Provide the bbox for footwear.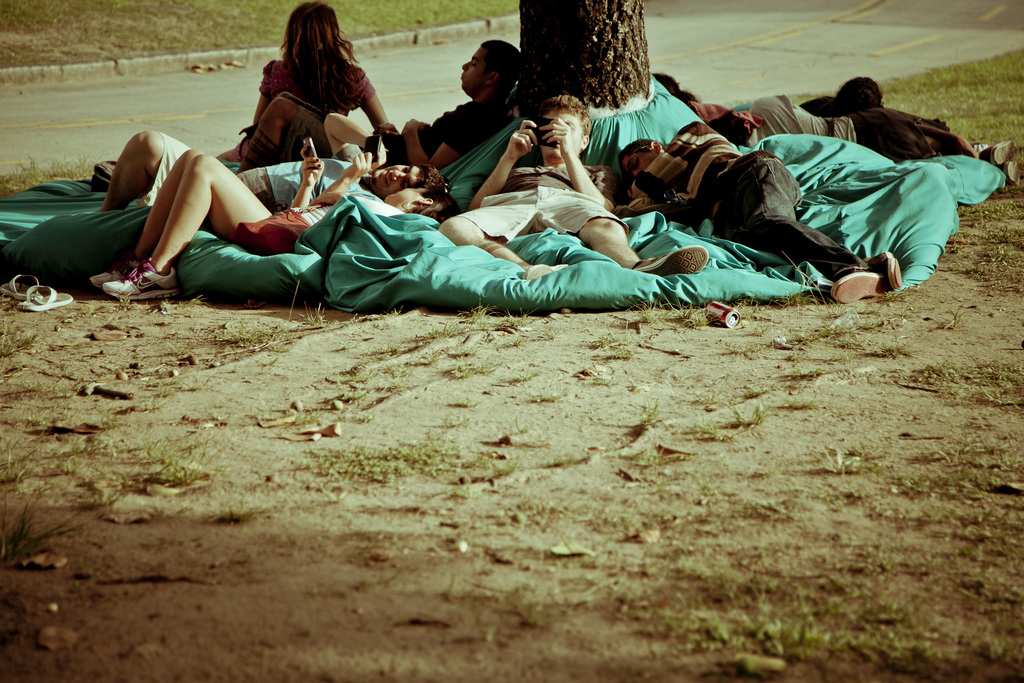
823:272:879:293.
